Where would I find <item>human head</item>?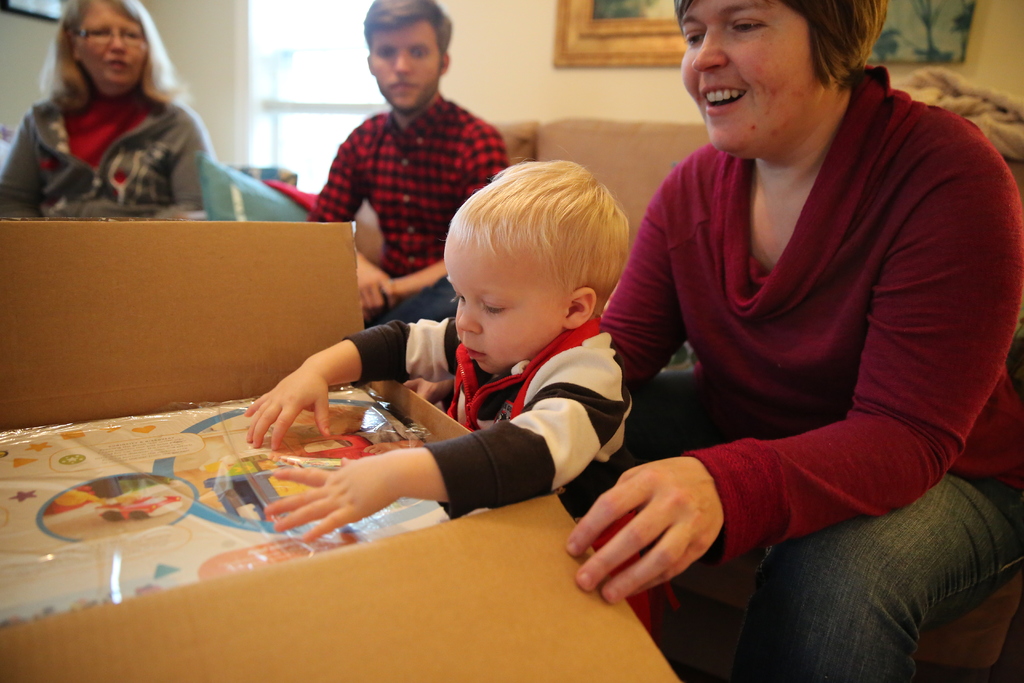
At left=63, top=0, right=161, bottom=92.
